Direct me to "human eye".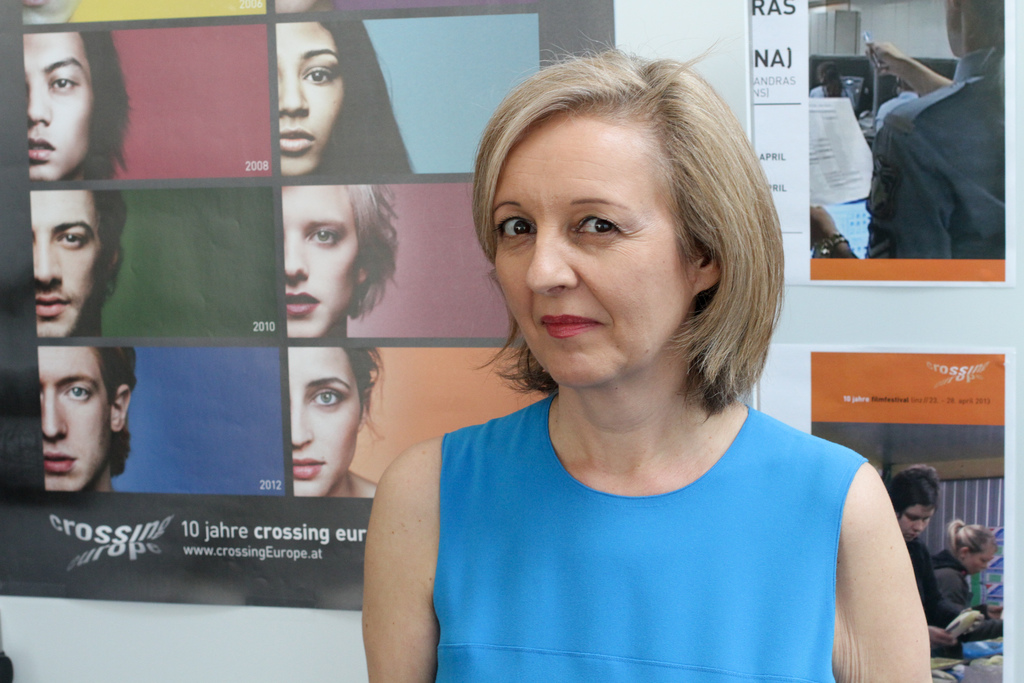
Direction: <bbox>51, 227, 86, 252</bbox>.
